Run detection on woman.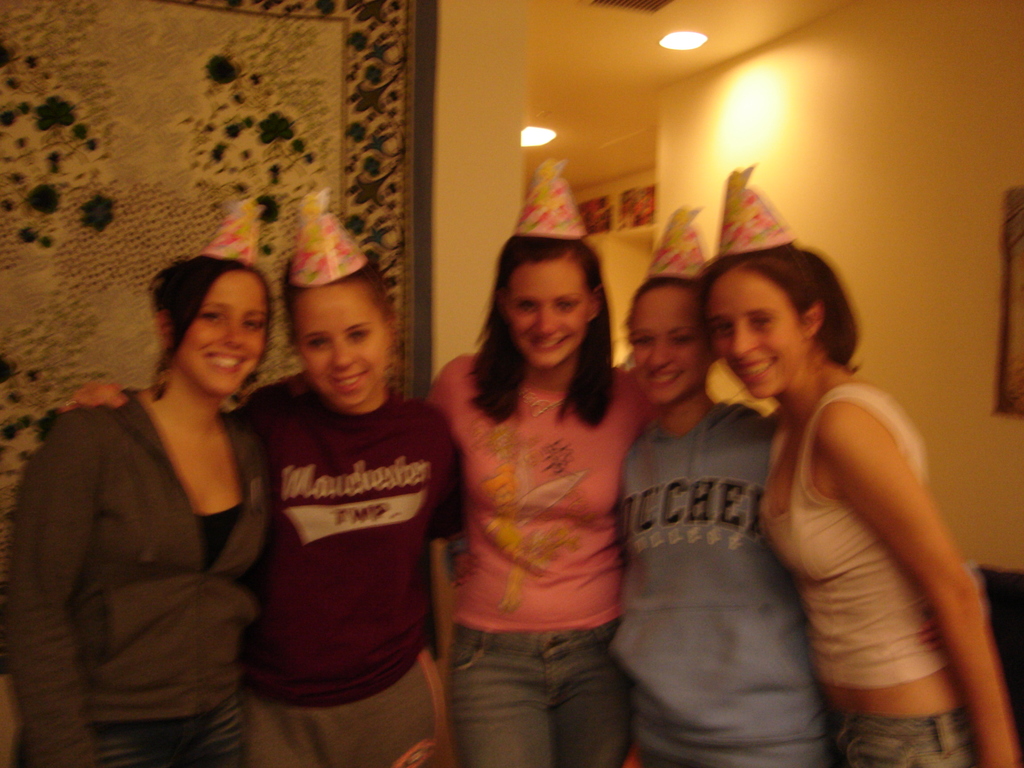
Result: x1=703, y1=184, x2=1016, y2=767.
